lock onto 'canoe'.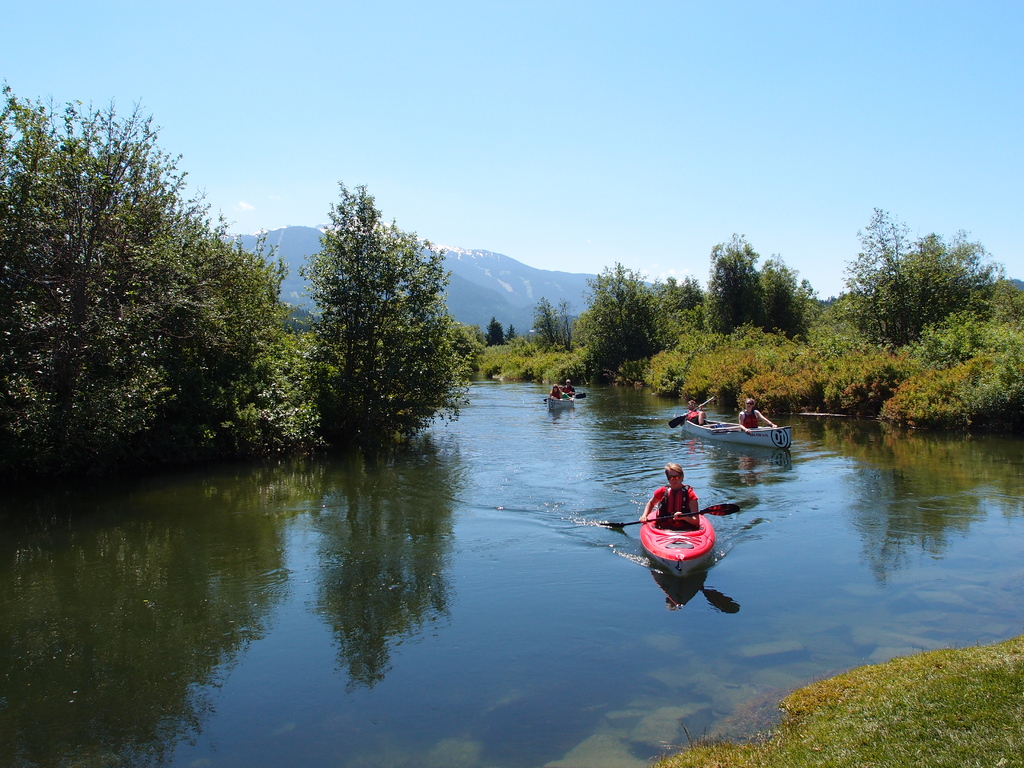
Locked: region(678, 419, 797, 462).
